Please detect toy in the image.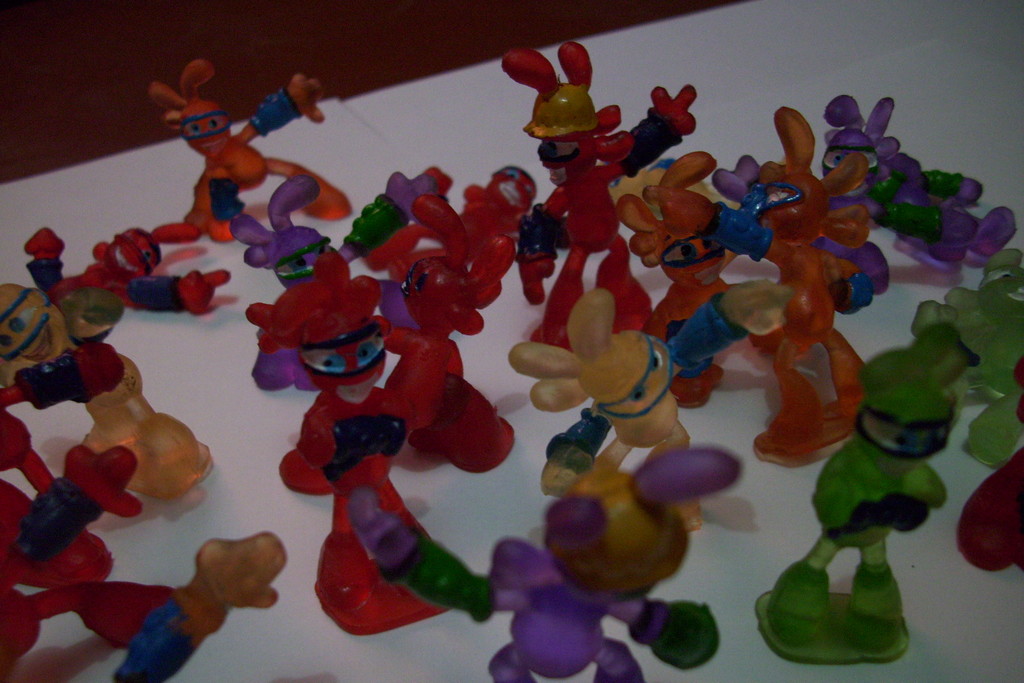
<box>358,169,525,334</box>.
